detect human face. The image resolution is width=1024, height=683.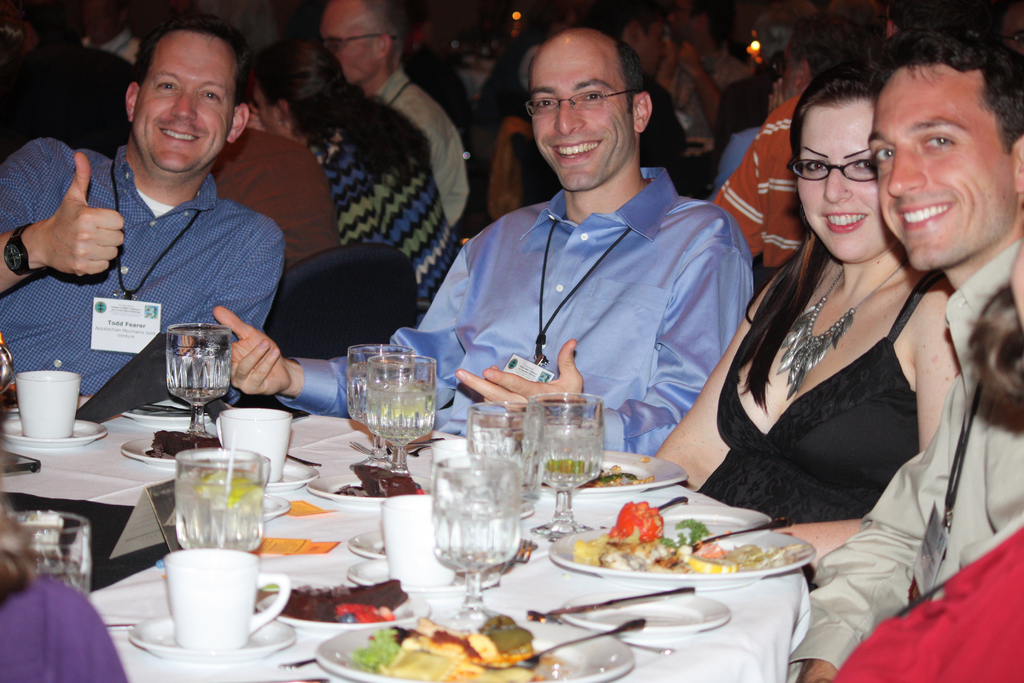
{"x1": 534, "y1": 31, "x2": 636, "y2": 193}.
